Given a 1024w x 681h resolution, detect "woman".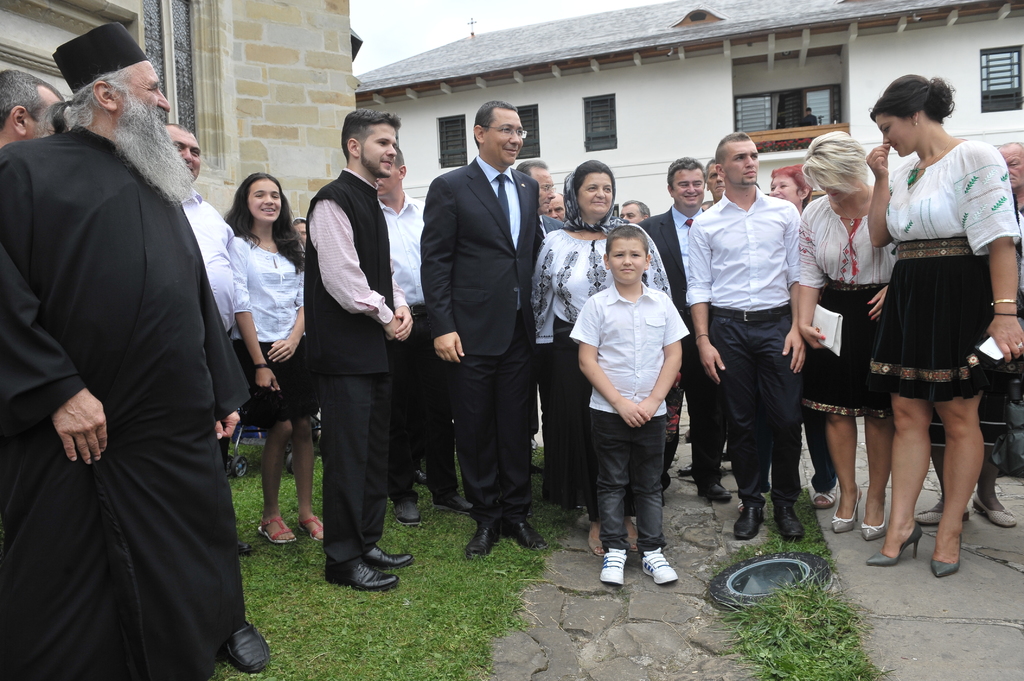
(532,156,673,554).
